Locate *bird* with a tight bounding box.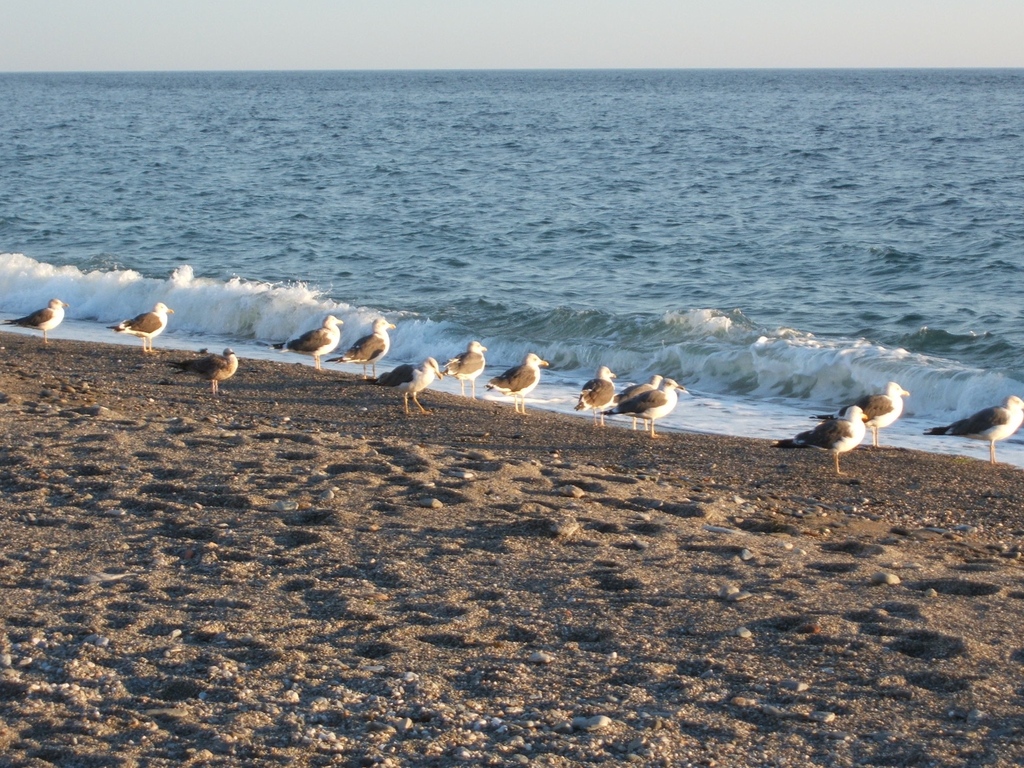
{"x1": 365, "y1": 356, "x2": 444, "y2": 412}.
